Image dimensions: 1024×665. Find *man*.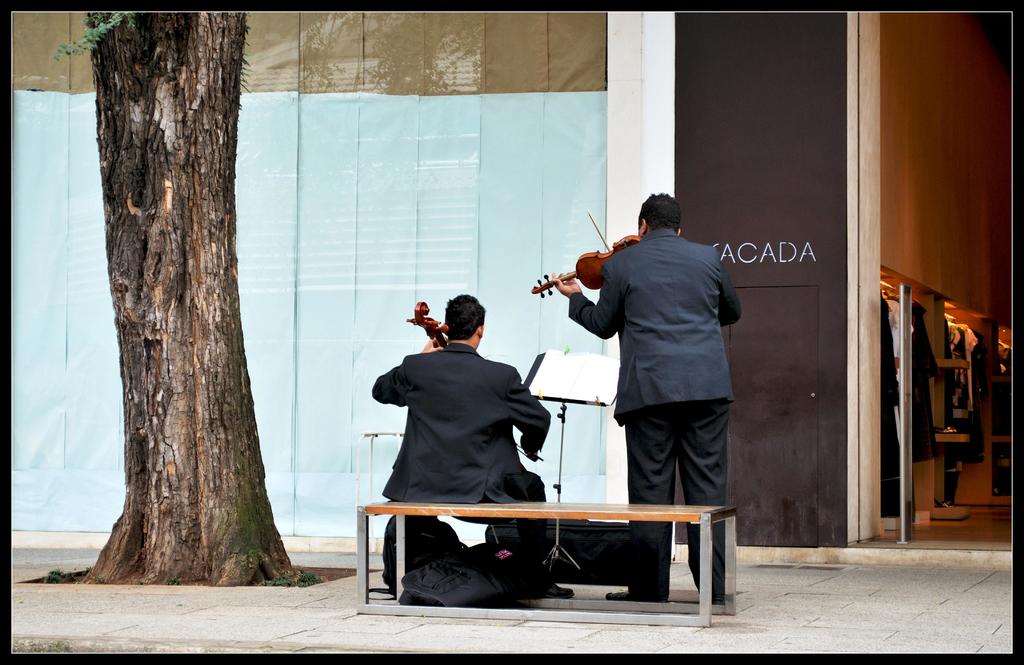
{"x1": 364, "y1": 291, "x2": 579, "y2": 604}.
